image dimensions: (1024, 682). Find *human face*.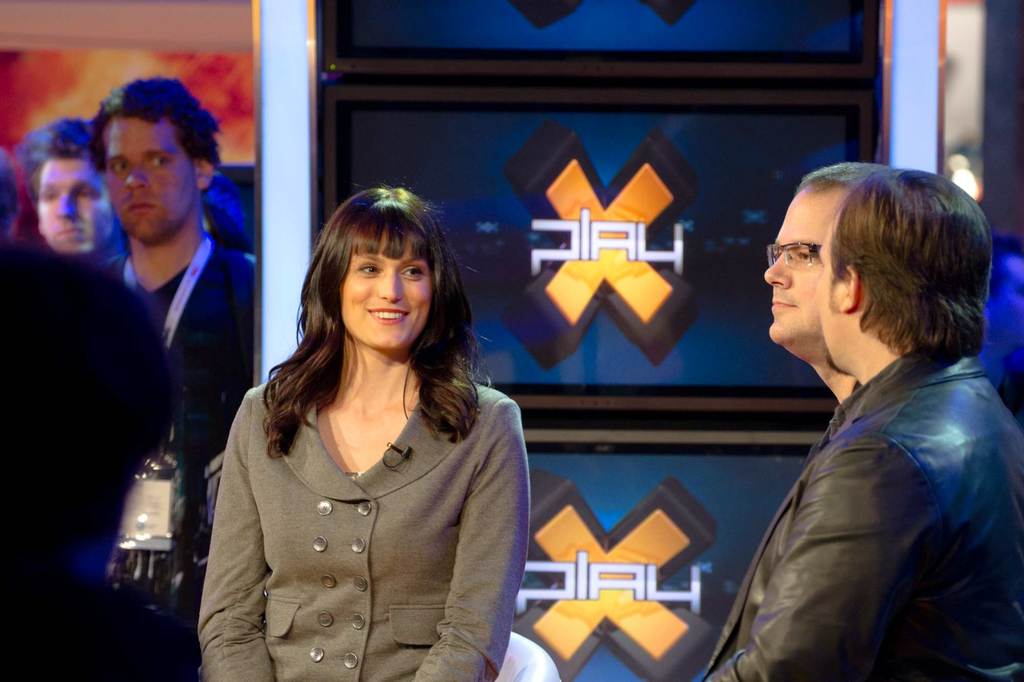
bbox(764, 189, 851, 342).
